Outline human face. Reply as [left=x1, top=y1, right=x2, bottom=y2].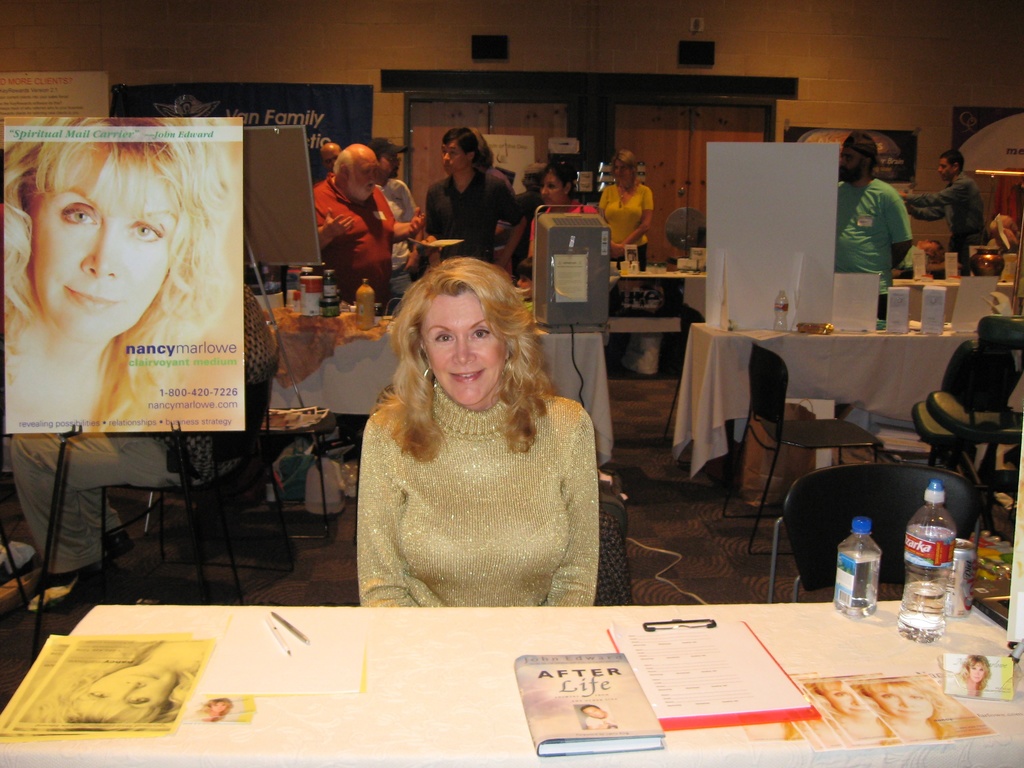
[left=616, top=158, right=627, bottom=179].
